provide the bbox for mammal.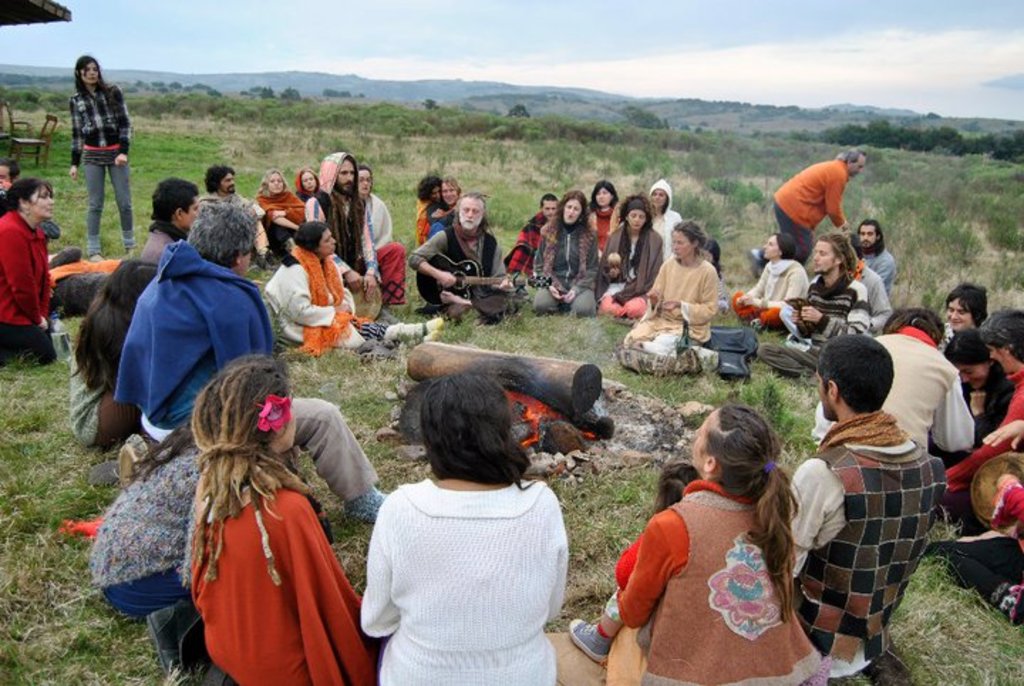
(351,371,566,685).
